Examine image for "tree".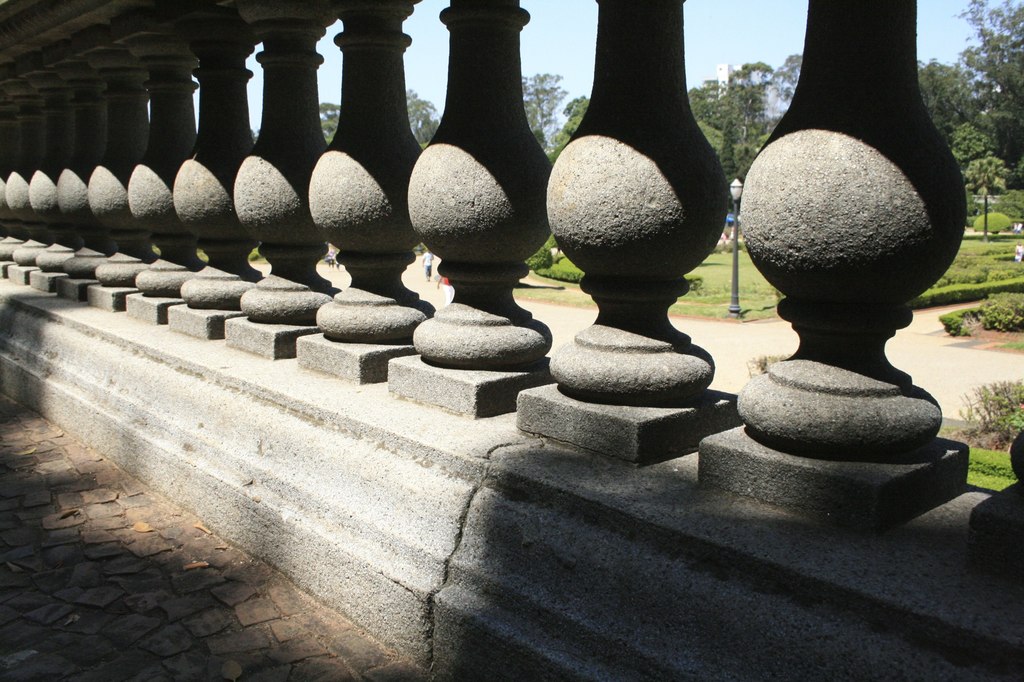
Examination result: <region>527, 244, 554, 271</region>.
